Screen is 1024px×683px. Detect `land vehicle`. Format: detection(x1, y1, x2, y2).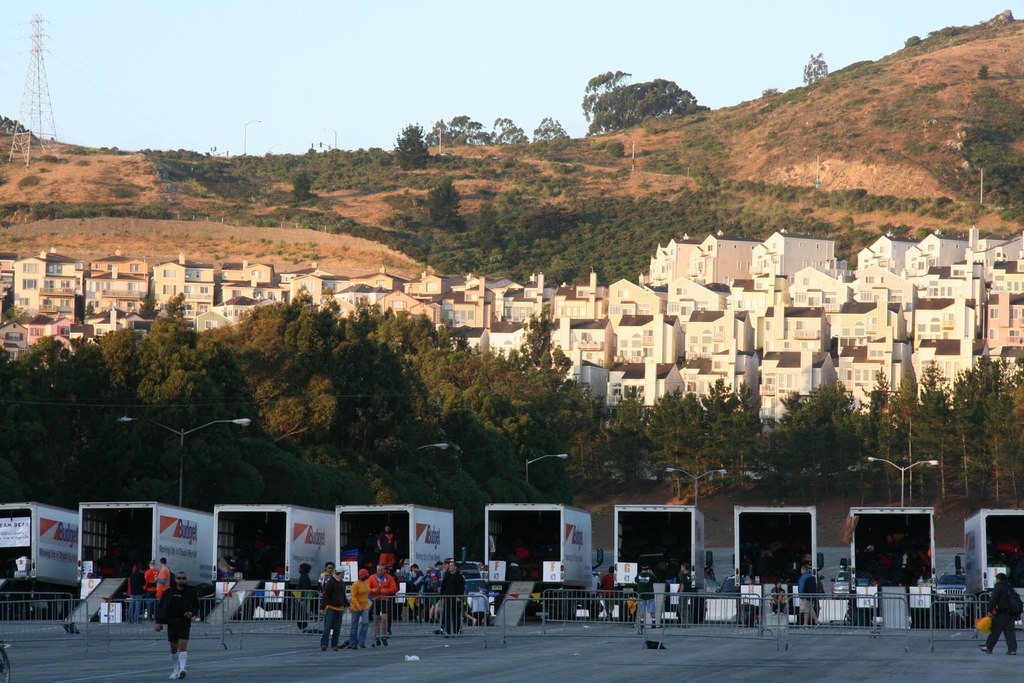
detection(612, 502, 710, 620).
